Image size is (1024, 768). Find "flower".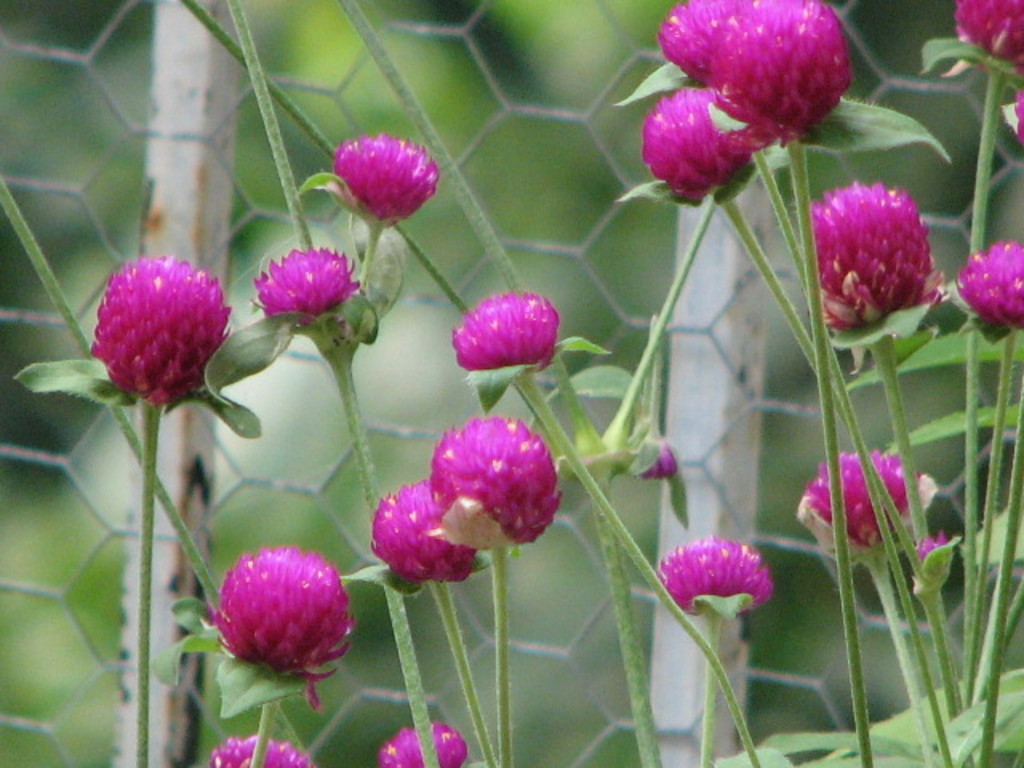
x1=251 y1=246 x2=371 y2=320.
